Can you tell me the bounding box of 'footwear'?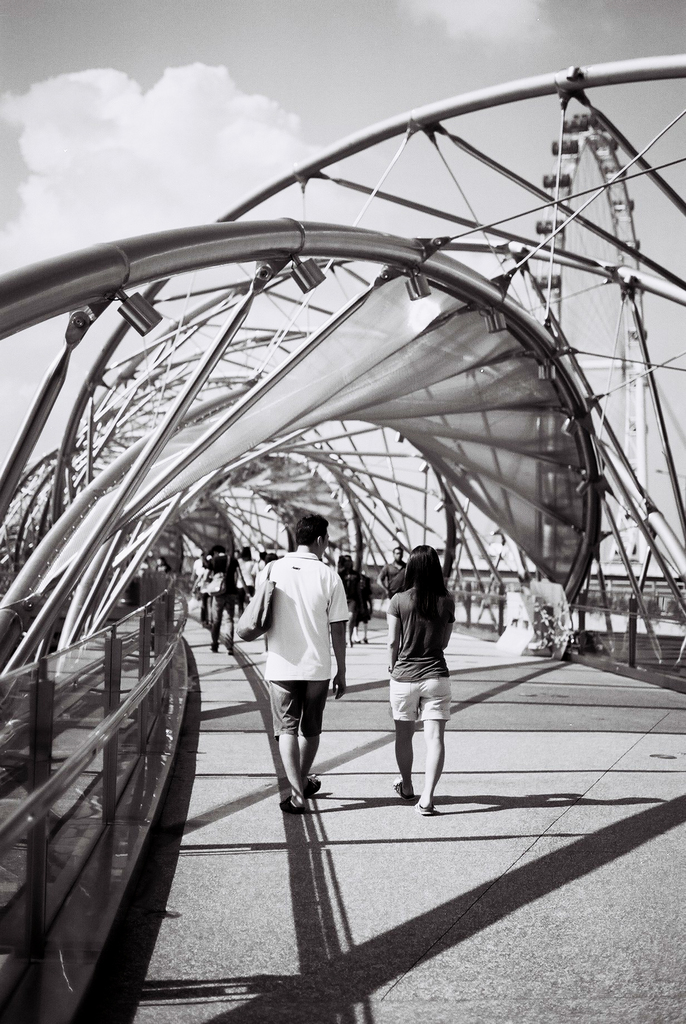
select_region(411, 793, 434, 821).
